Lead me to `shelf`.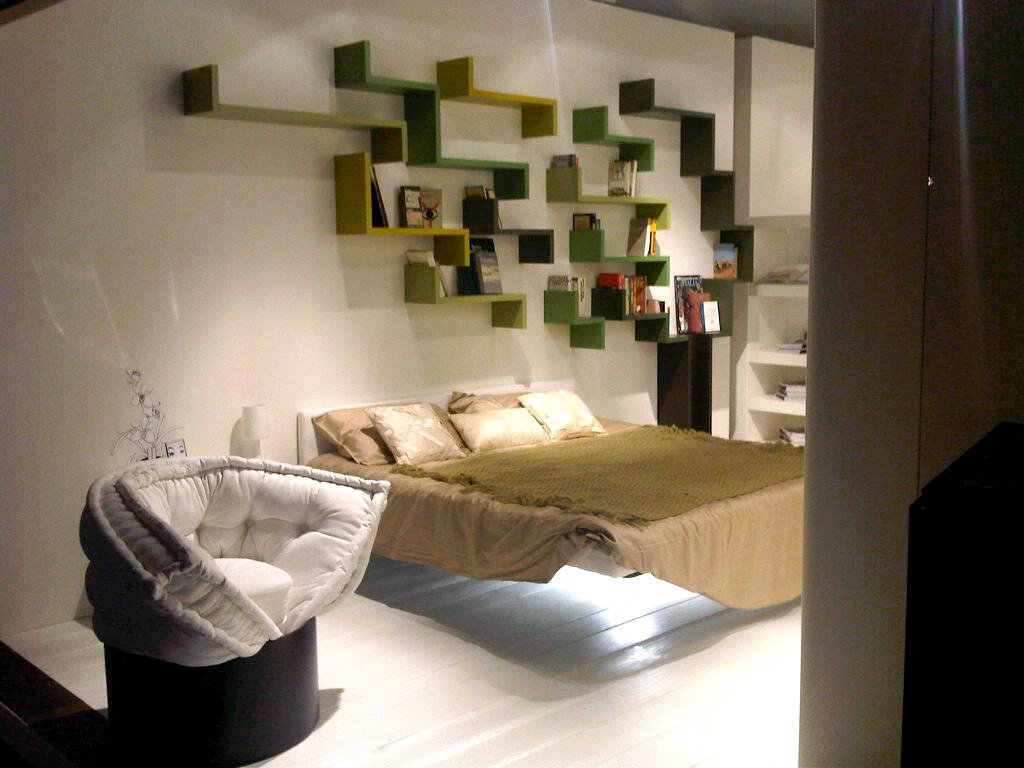
Lead to crop(401, 261, 532, 330).
